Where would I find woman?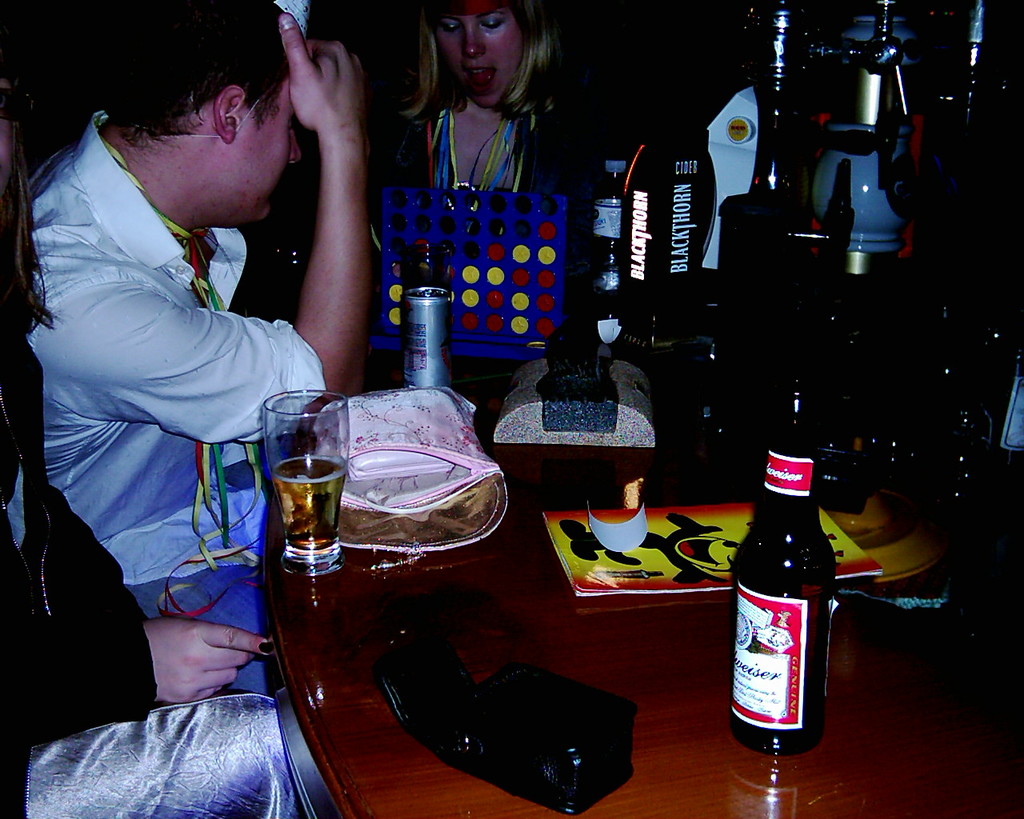
At pyautogui.locateOnScreen(351, 0, 613, 399).
